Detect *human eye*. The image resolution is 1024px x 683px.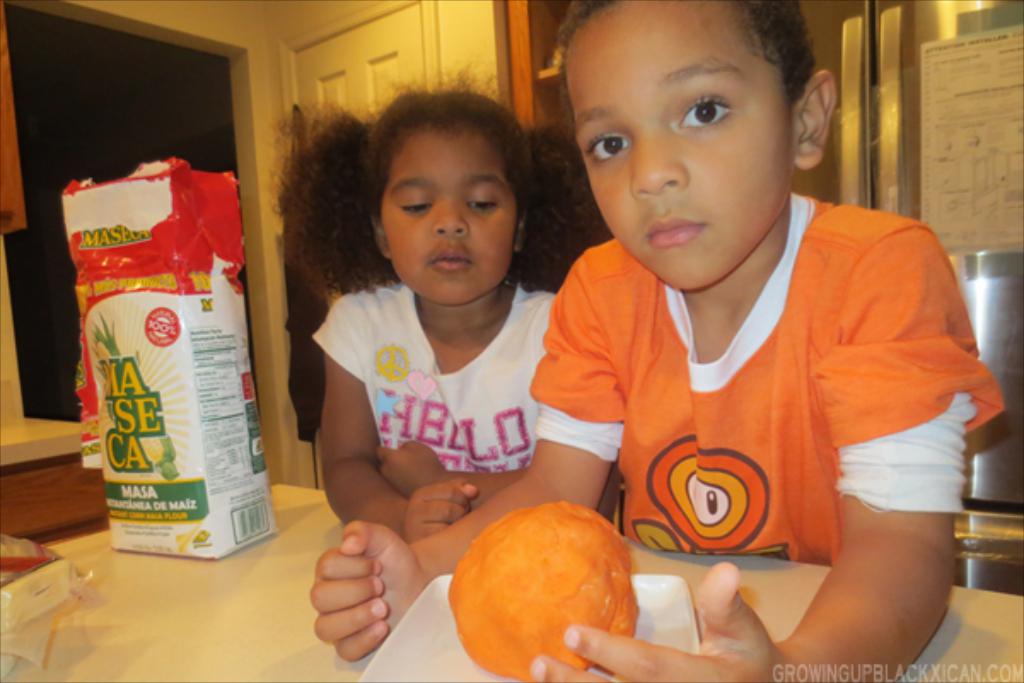
BBox(464, 190, 500, 215).
